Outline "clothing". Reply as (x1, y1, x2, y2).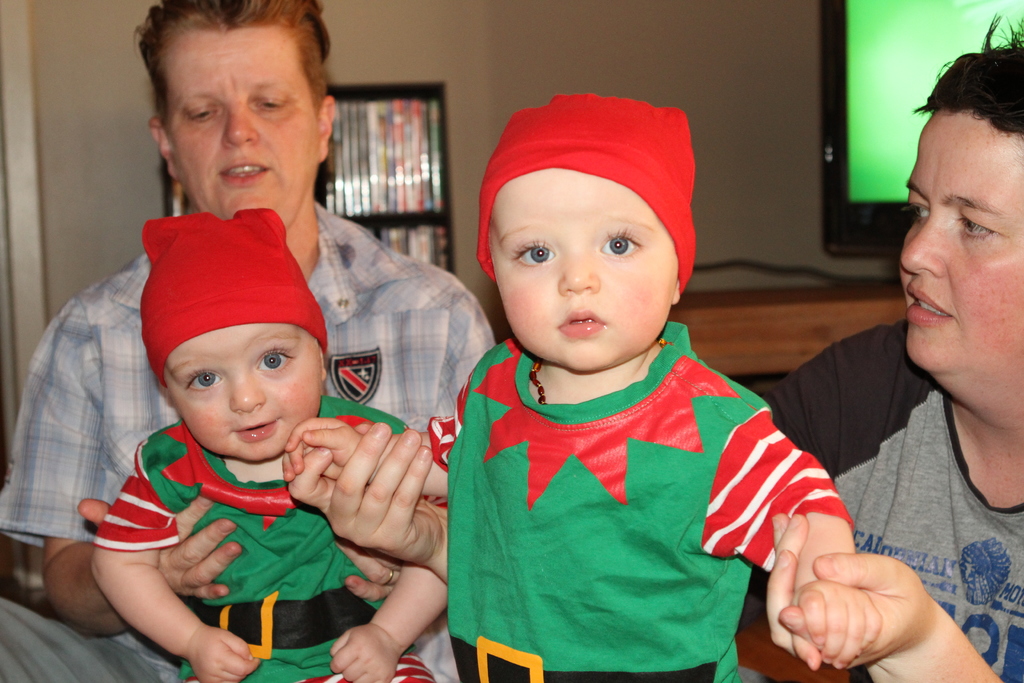
(749, 322, 1023, 682).
